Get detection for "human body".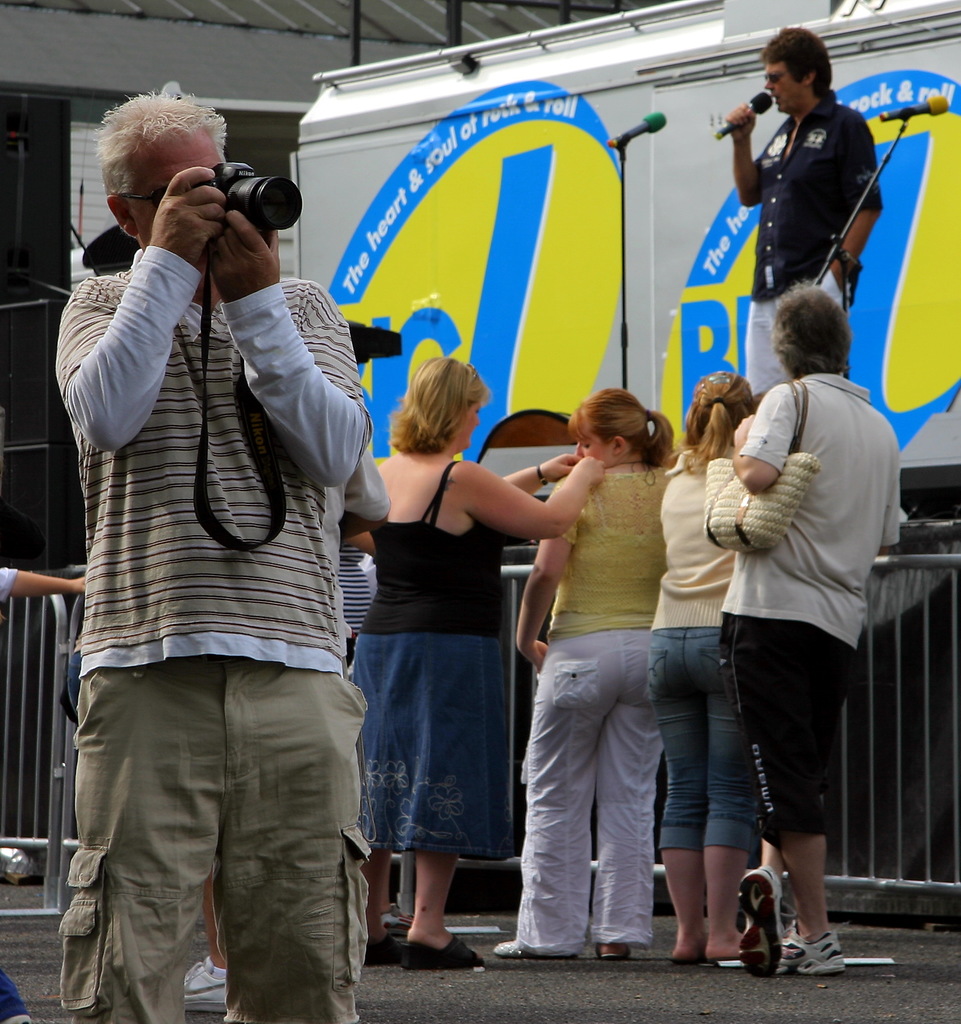
Detection: bbox=(721, 28, 884, 397).
